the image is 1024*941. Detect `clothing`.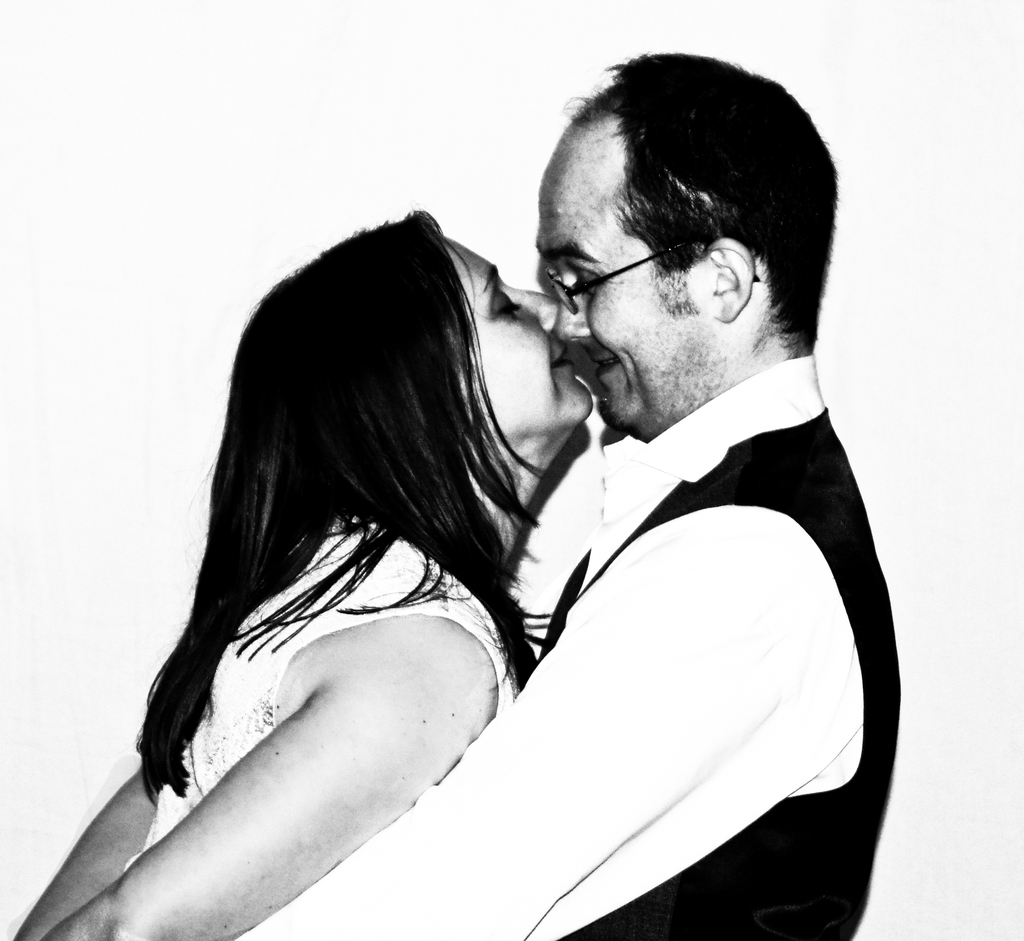
Detection: (451,251,891,921).
